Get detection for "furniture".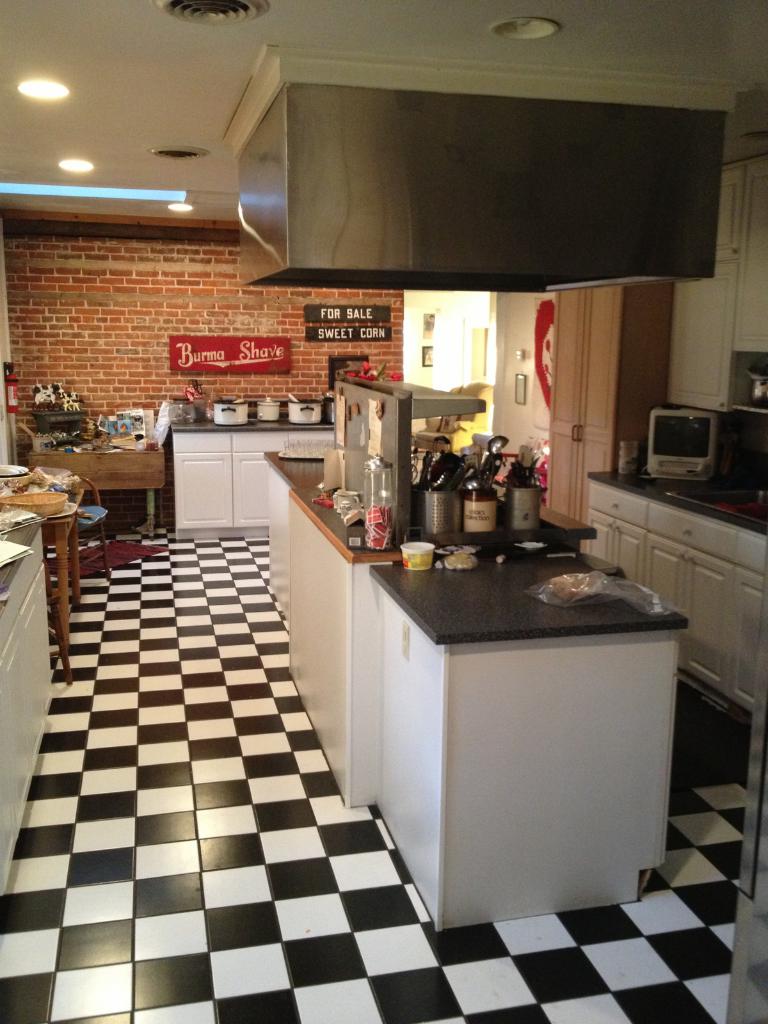
Detection: (x1=413, y1=382, x2=492, y2=466).
